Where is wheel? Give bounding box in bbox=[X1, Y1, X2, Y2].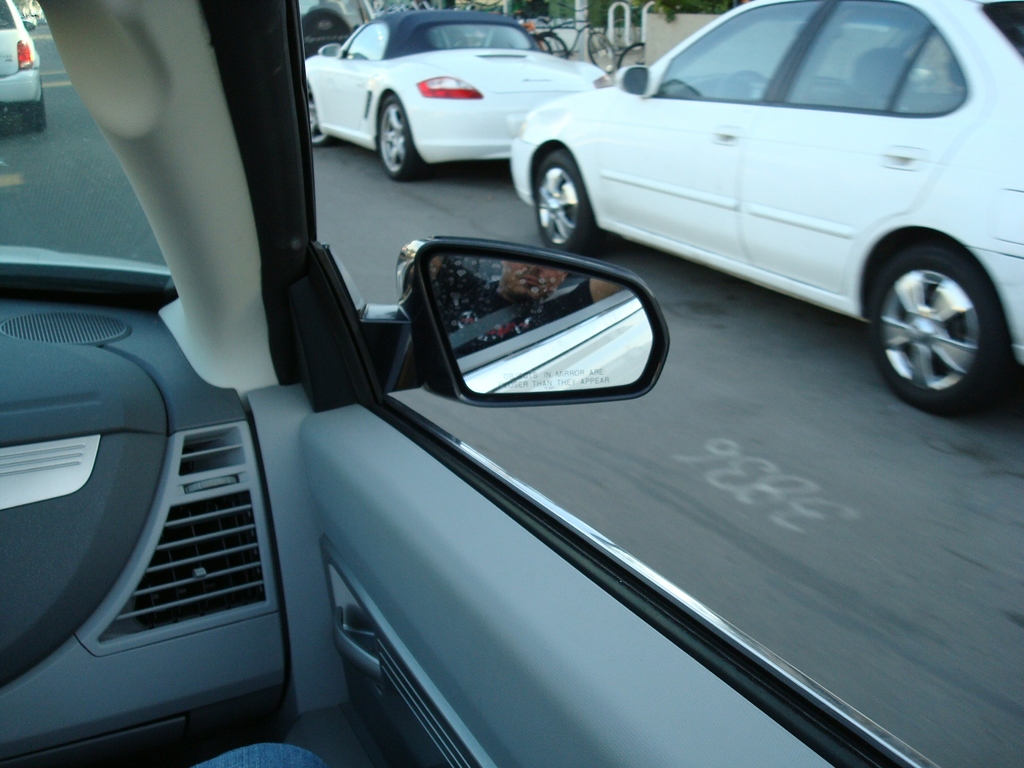
bbox=[22, 89, 48, 137].
